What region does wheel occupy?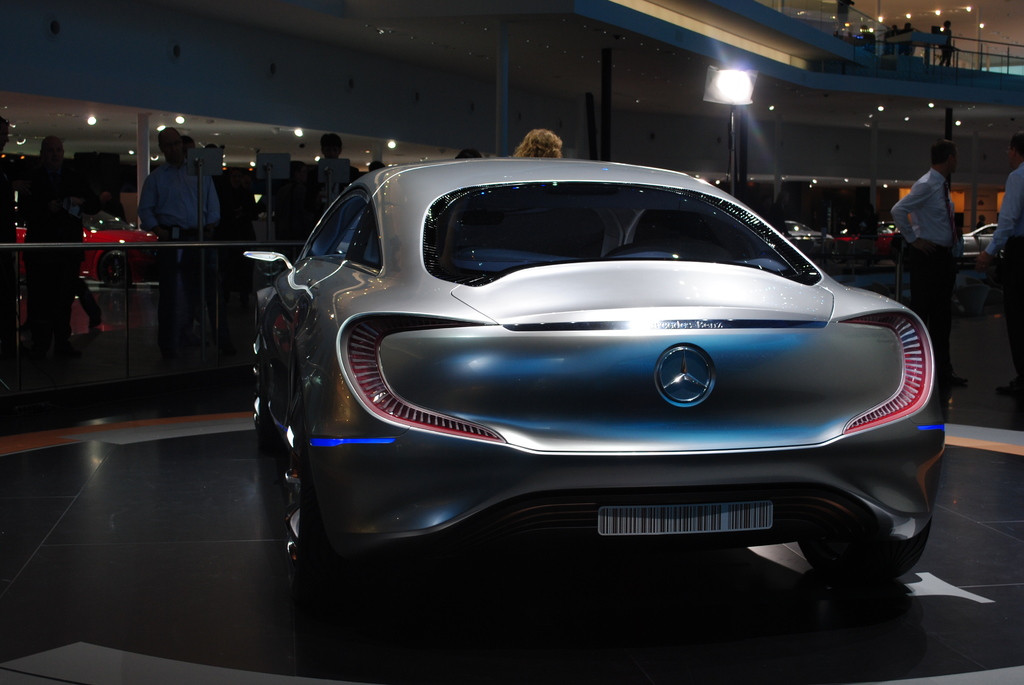
box=[99, 253, 124, 287].
